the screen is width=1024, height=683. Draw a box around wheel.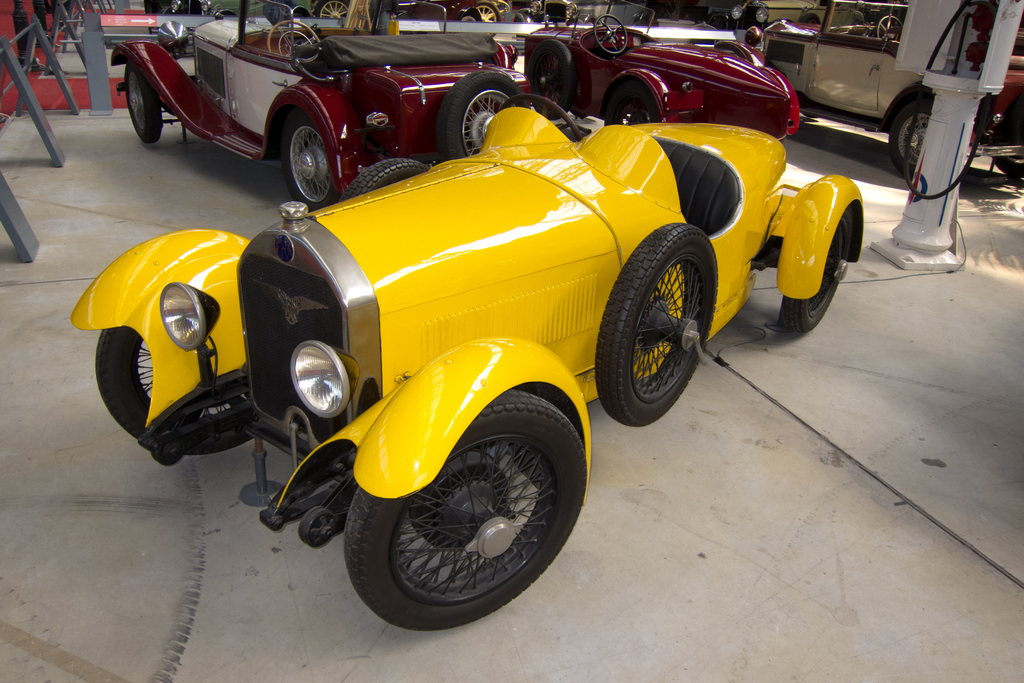
[left=434, top=76, right=525, bottom=167].
